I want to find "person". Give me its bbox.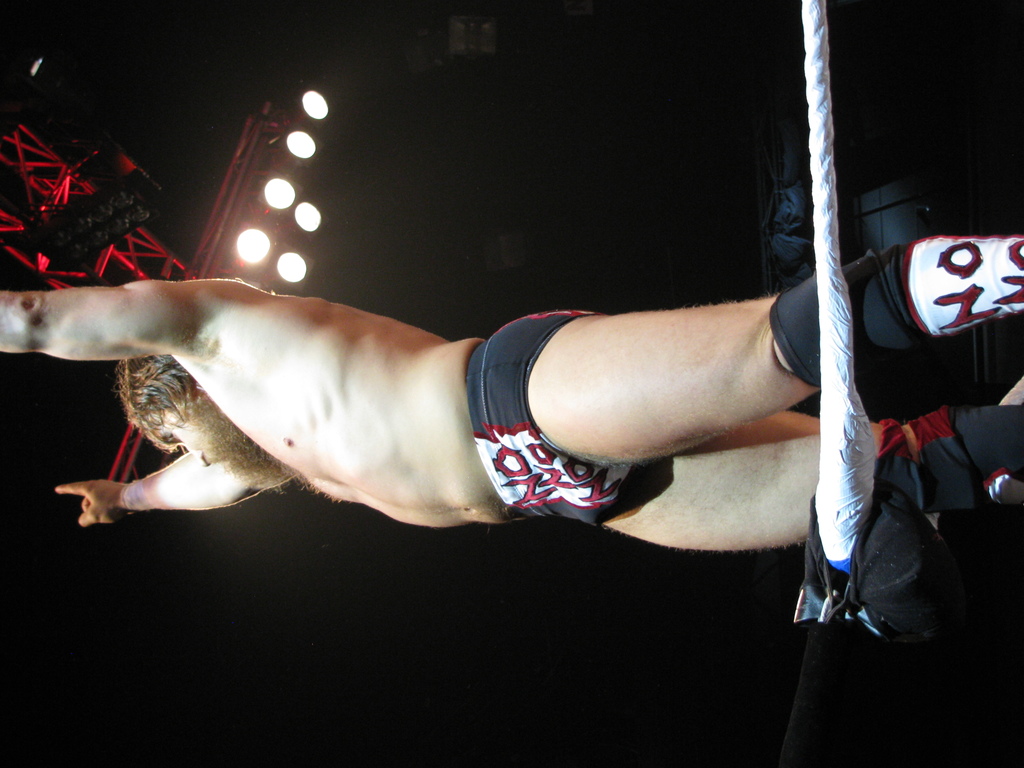
[x1=0, y1=229, x2=1023, y2=549].
